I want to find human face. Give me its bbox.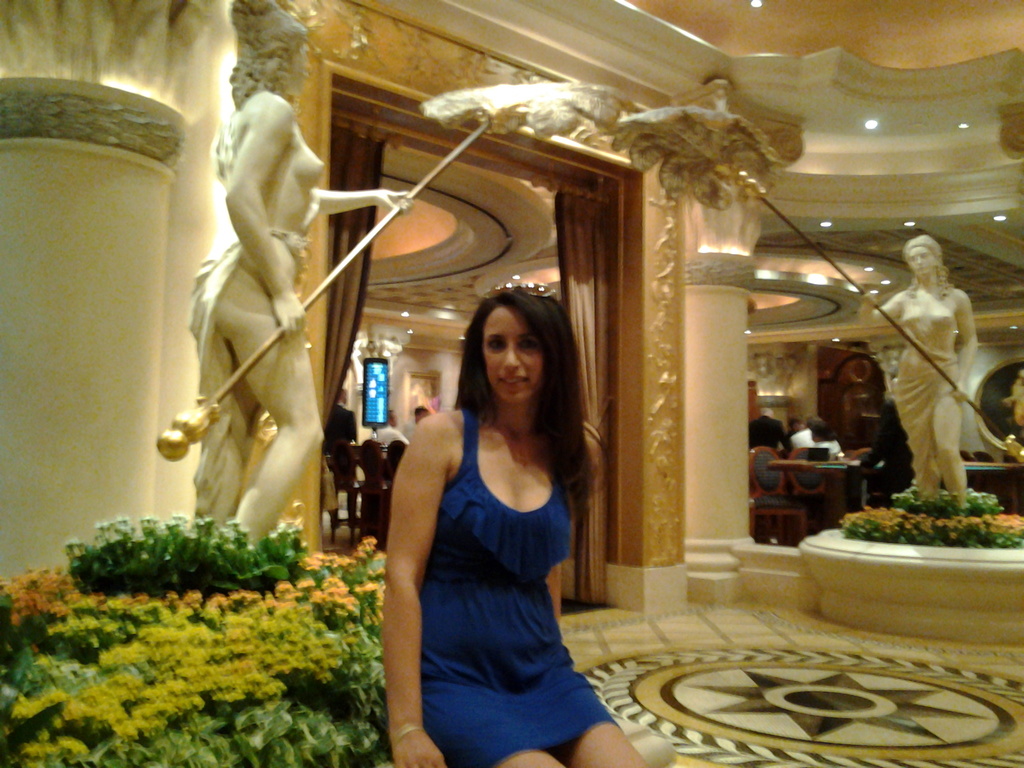
483,302,545,404.
